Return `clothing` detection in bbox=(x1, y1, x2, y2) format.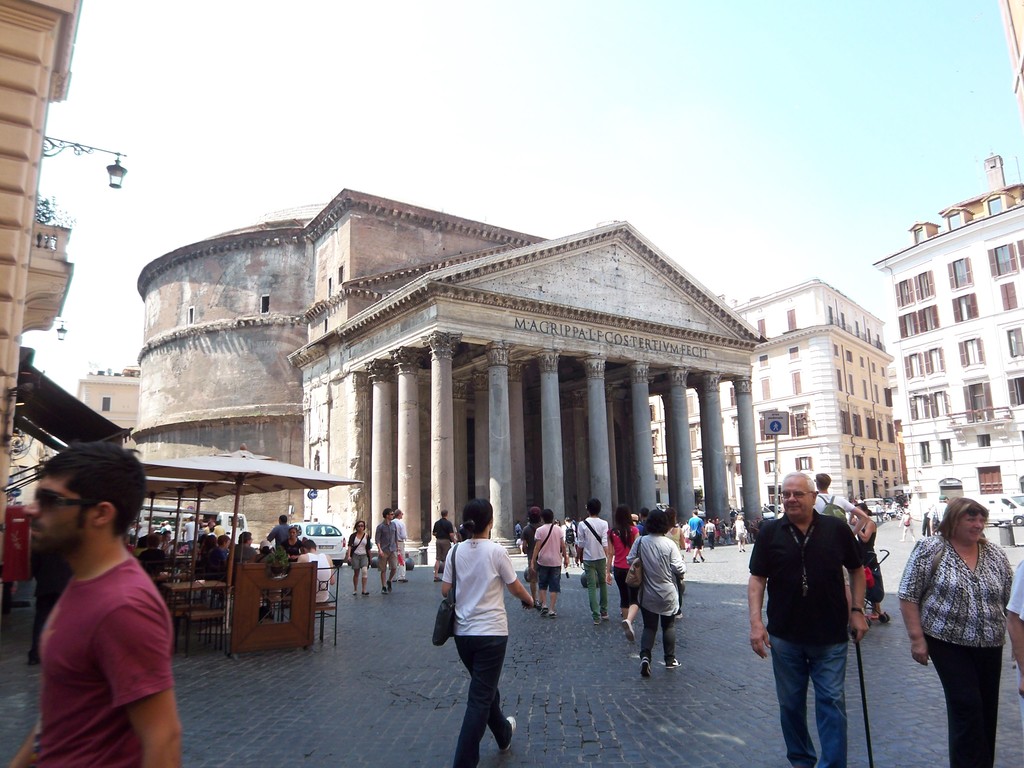
bbox=(625, 533, 683, 664).
